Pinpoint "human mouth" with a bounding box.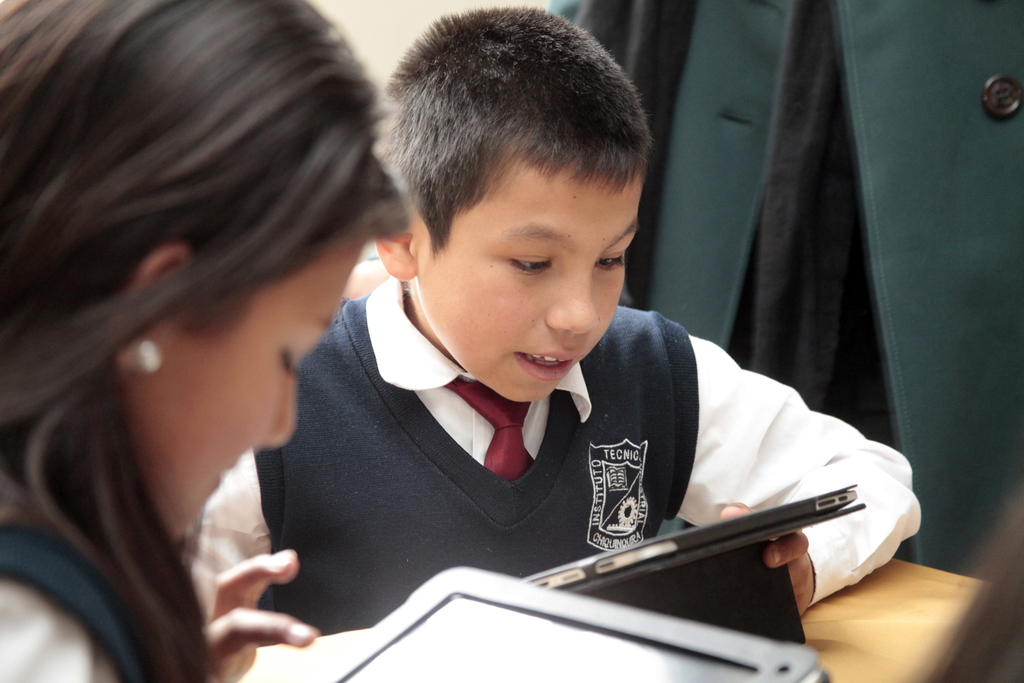
box(508, 343, 590, 383).
